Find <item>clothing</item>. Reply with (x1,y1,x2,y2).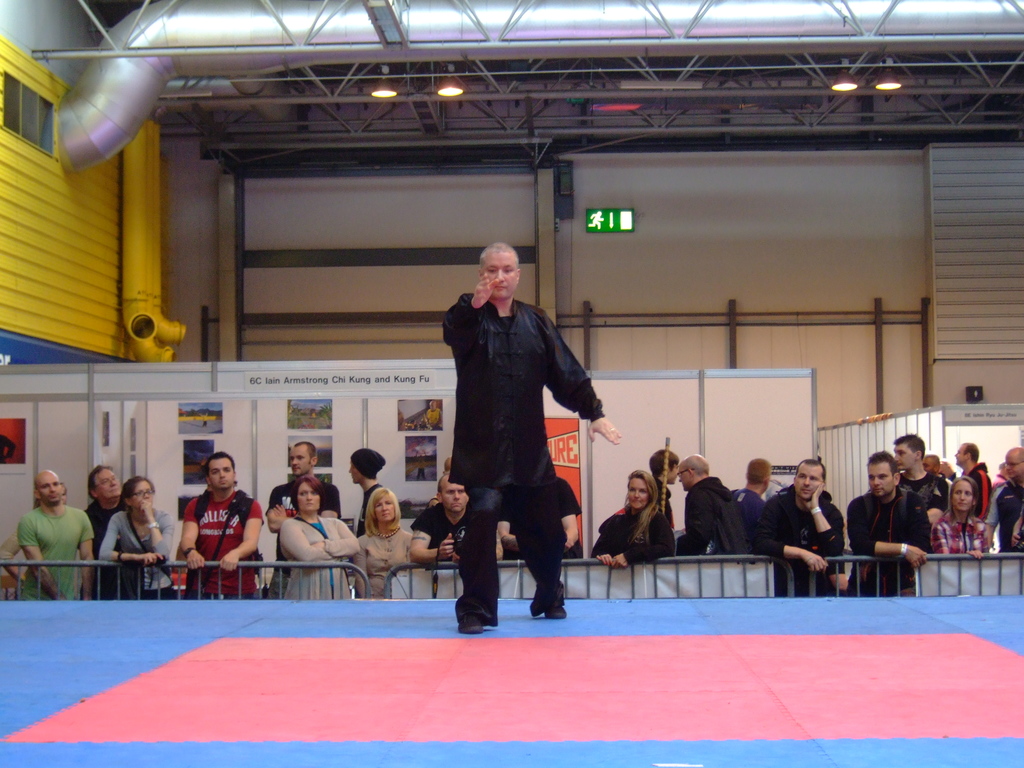
(431,259,600,609).
